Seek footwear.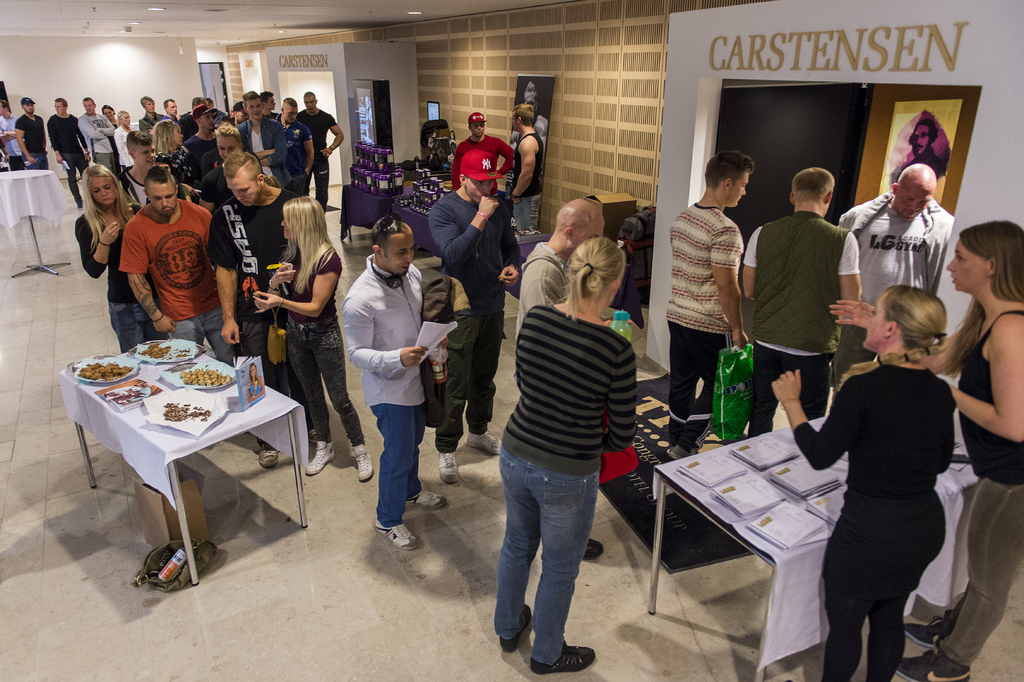
(x1=897, y1=649, x2=973, y2=681).
